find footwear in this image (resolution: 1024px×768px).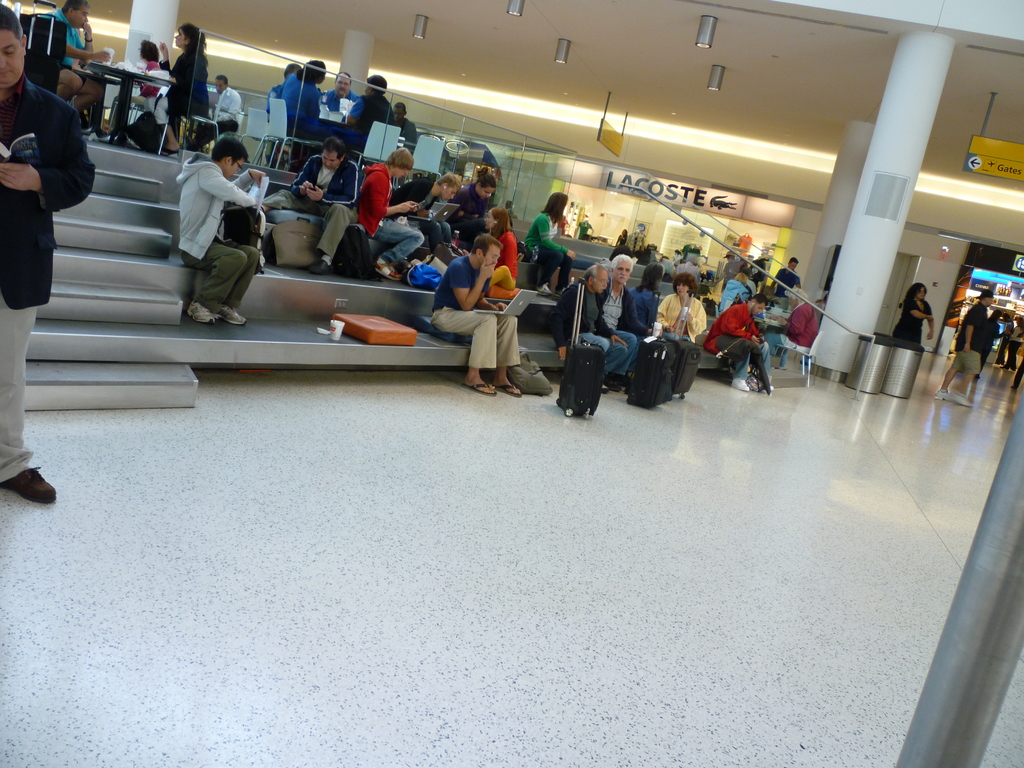
crop(759, 381, 774, 390).
